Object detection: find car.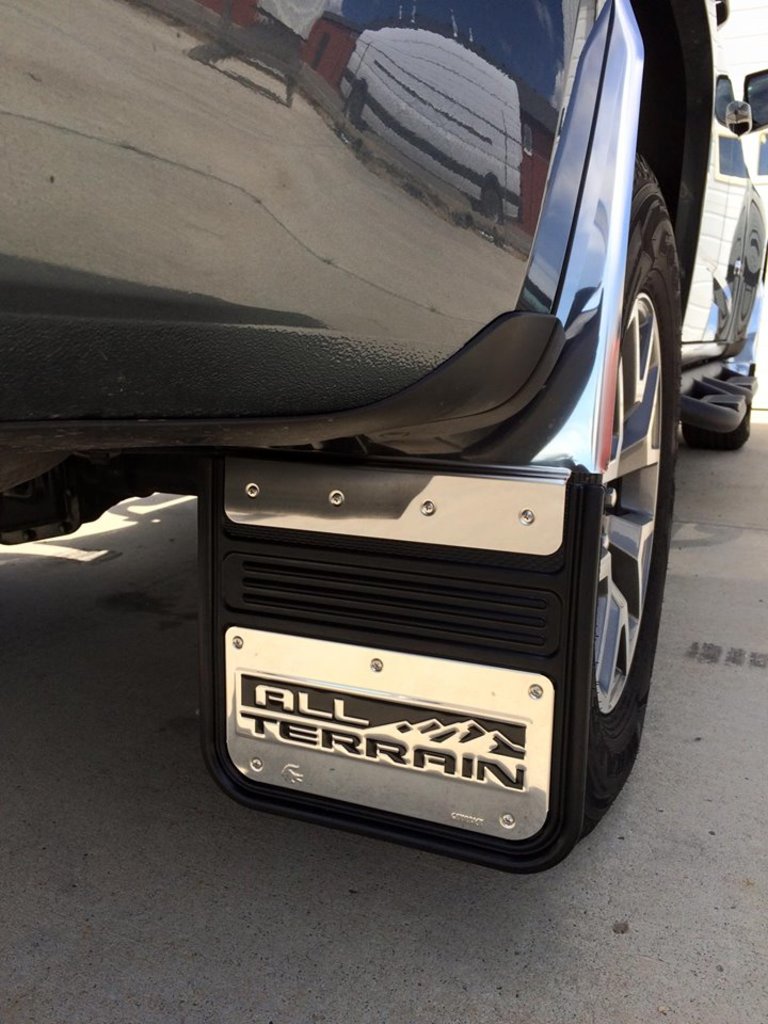
locate(0, 0, 767, 871).
